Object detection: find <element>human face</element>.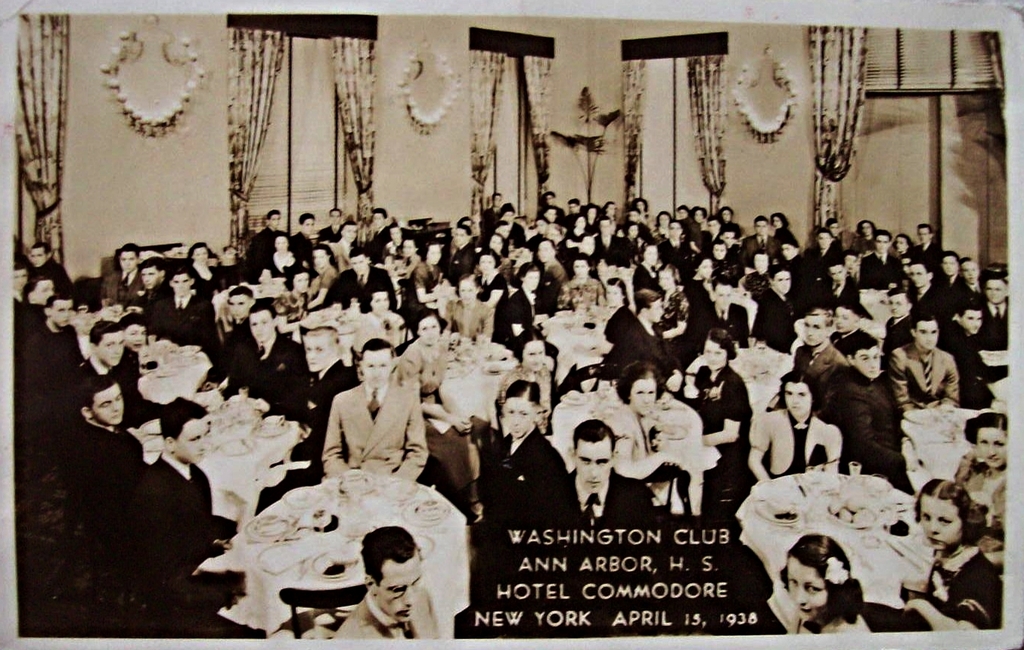
(x1=818, y1=231, x2=833, y2=251).
